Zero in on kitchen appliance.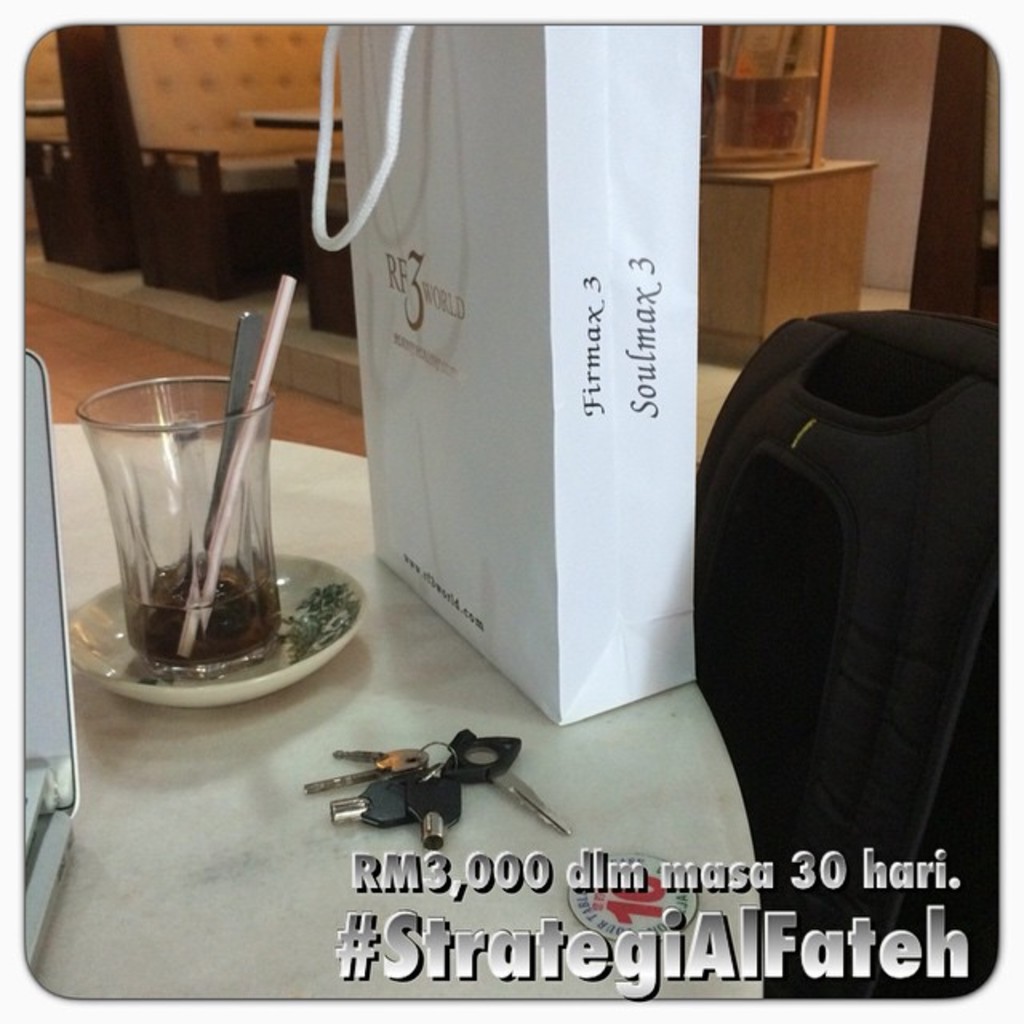
Zeroed in: bbox=(80, 283, 294, 667).
